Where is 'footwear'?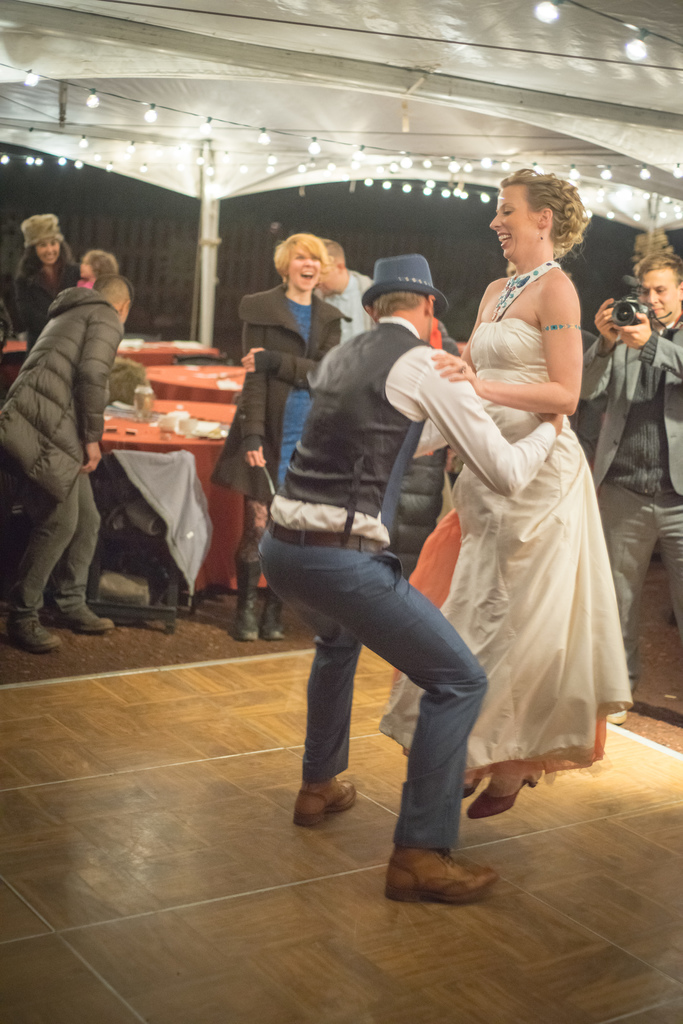
{"x1": 467, "y1": 764, "x2": 540, "y2": 817}.
